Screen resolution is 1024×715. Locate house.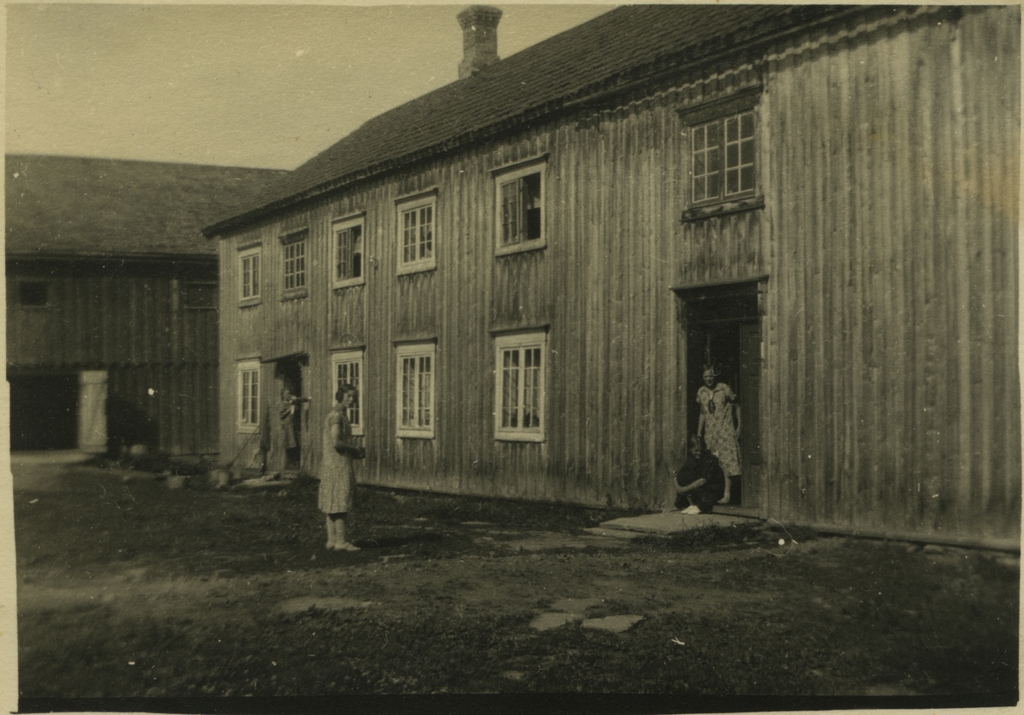
15,161,245,482.
